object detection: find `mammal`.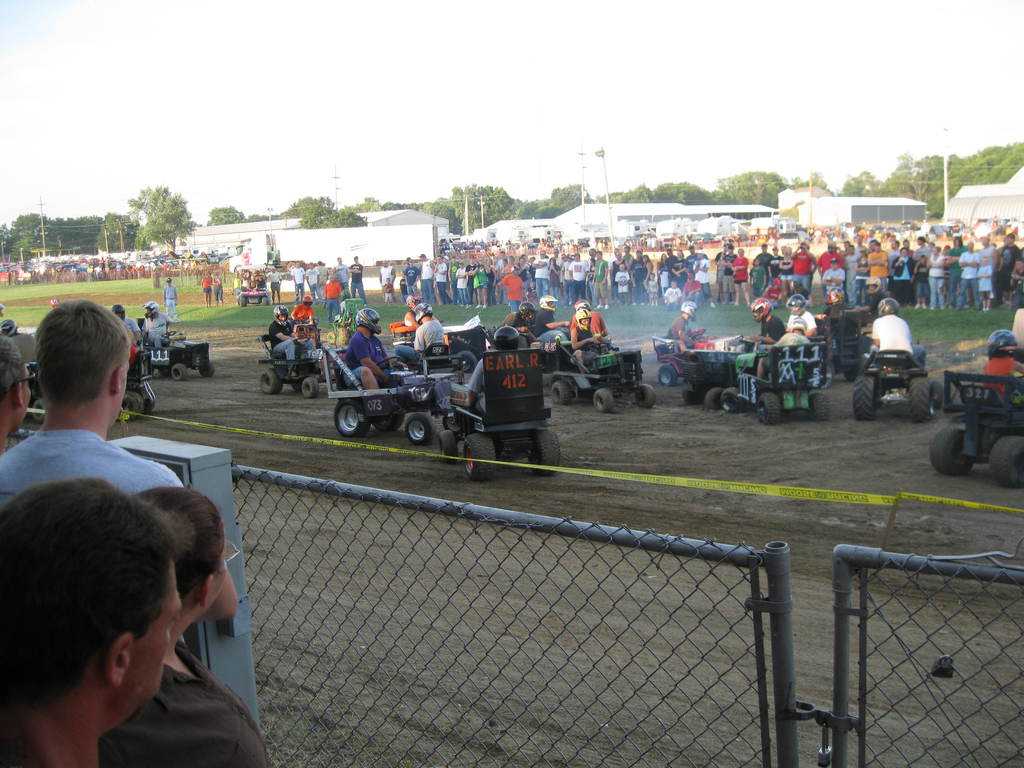
box=[0, 299, 234, 616].
